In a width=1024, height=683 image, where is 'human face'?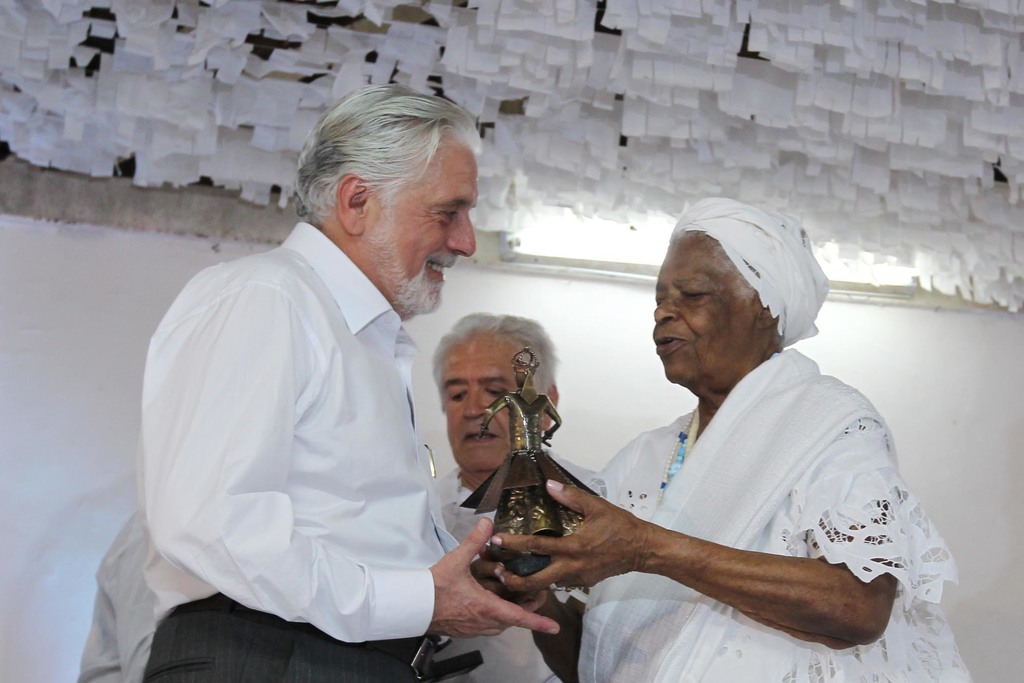
BBox(440, 339, 518, 472).
